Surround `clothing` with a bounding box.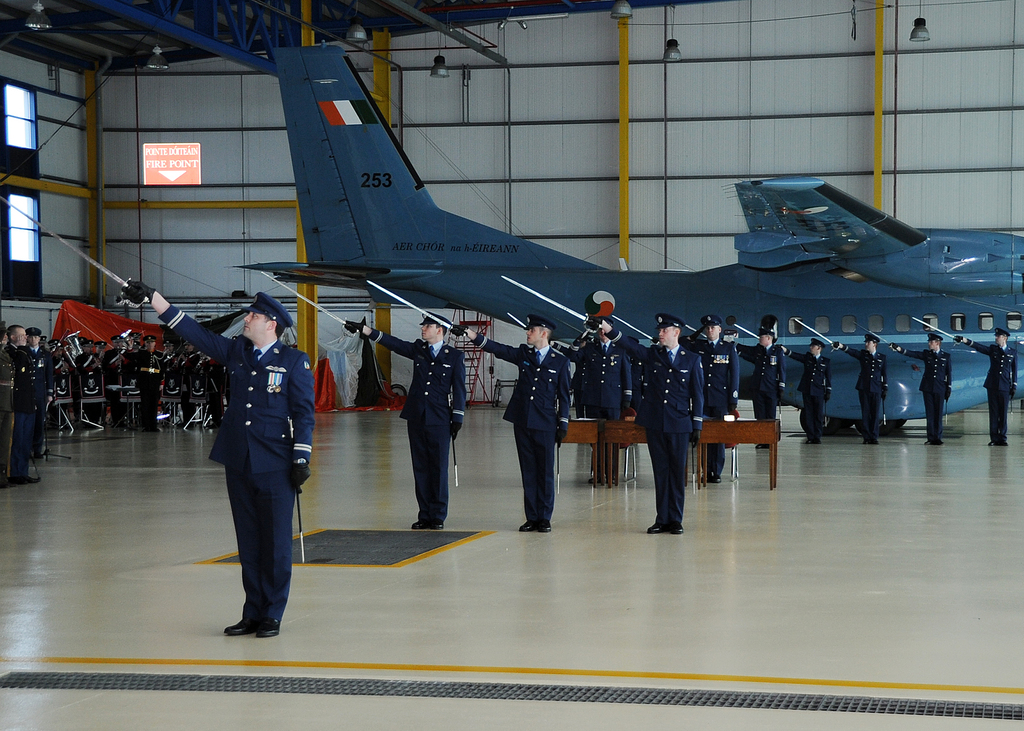
l=785, t=342, r=834, b=442.
